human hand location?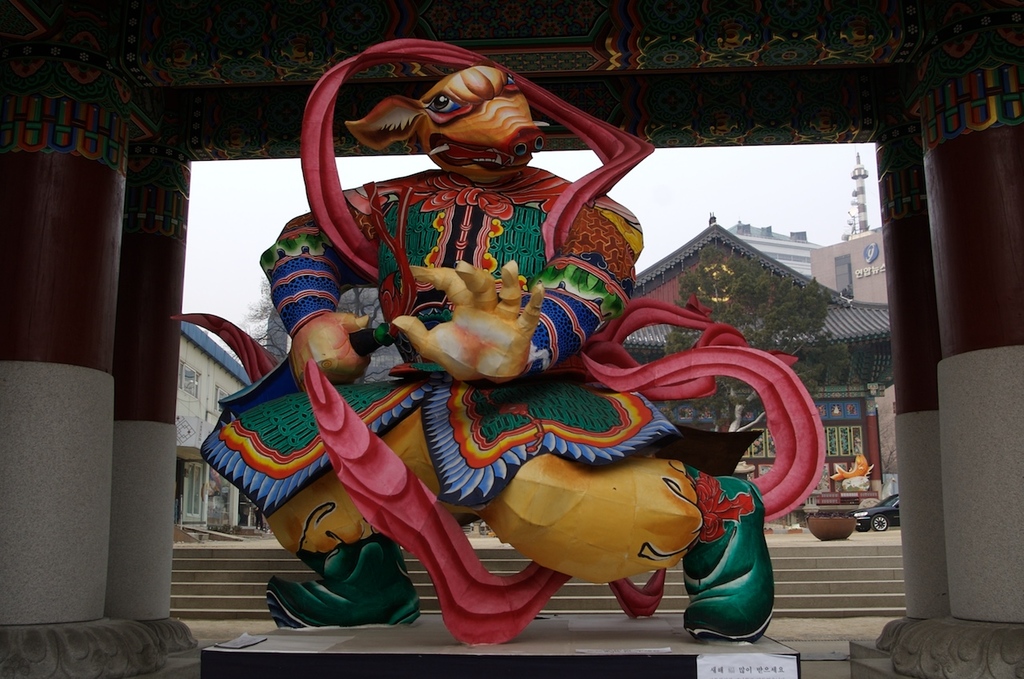
locate(410, 261, 551, 385)
